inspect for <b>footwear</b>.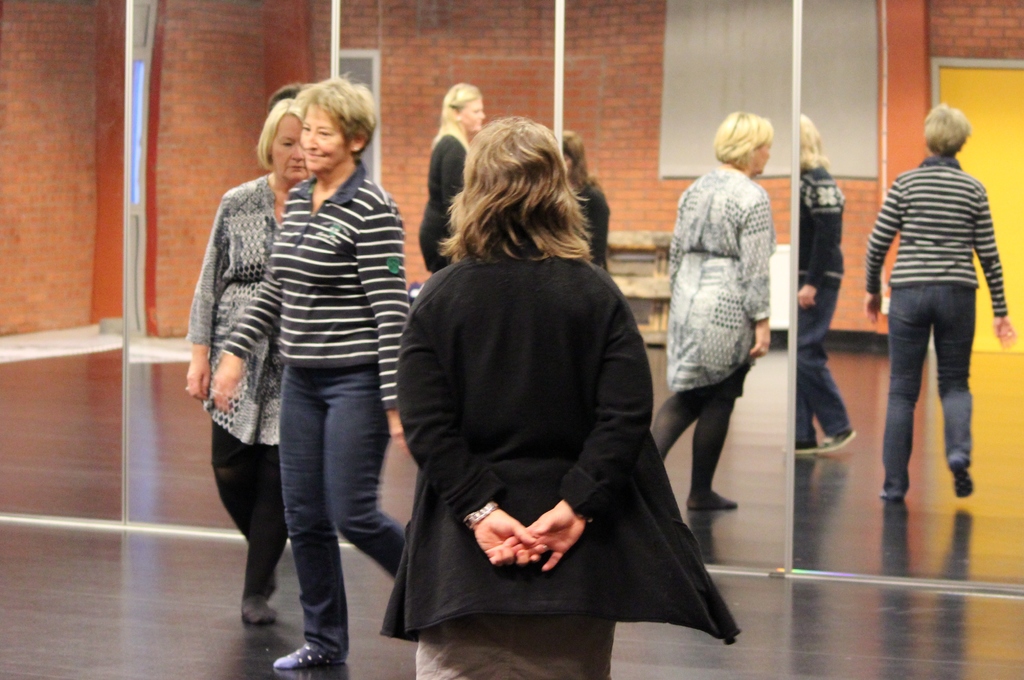
Inspection: 239:594:278:627.
